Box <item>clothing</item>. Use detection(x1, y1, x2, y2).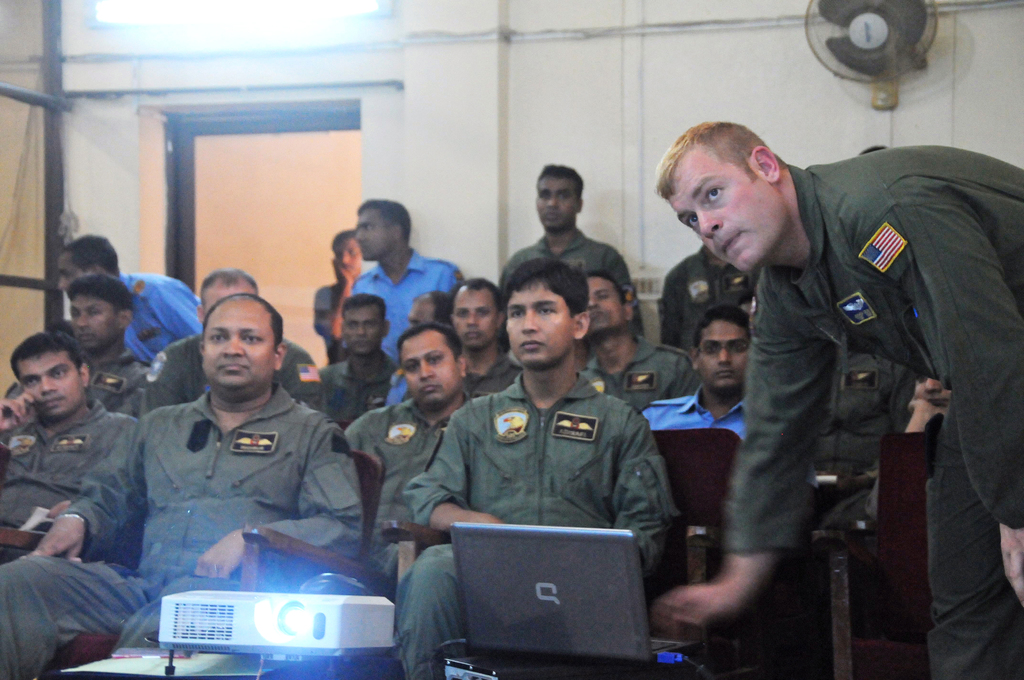
detection(660, 240, 756, 355).
